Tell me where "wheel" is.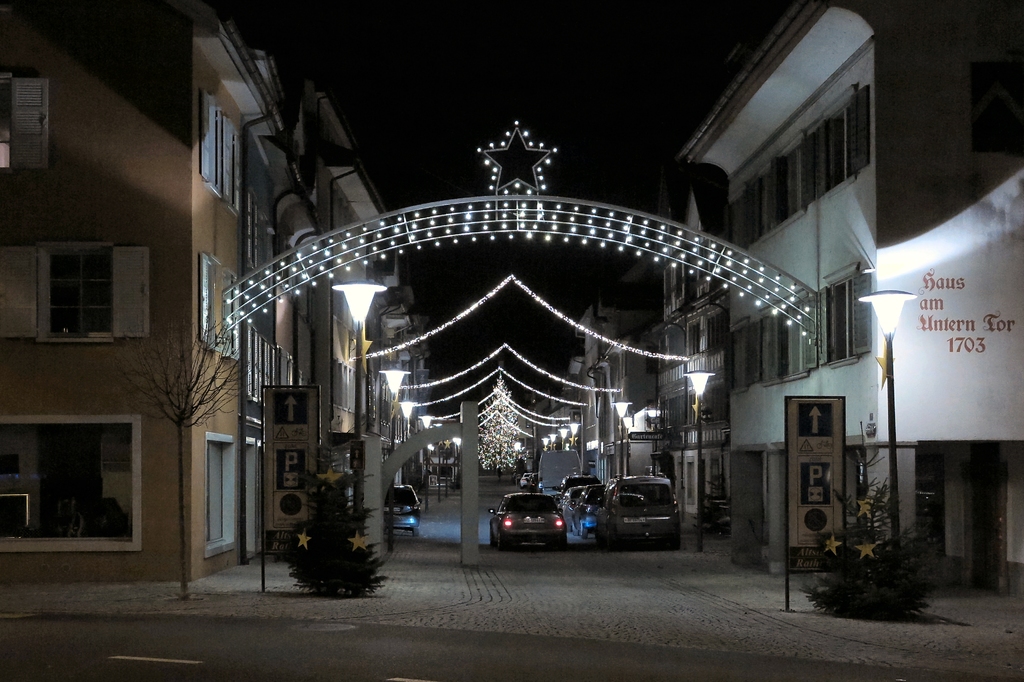
"wheel" is at (left=574, top=518, right=588, bottom=539).
